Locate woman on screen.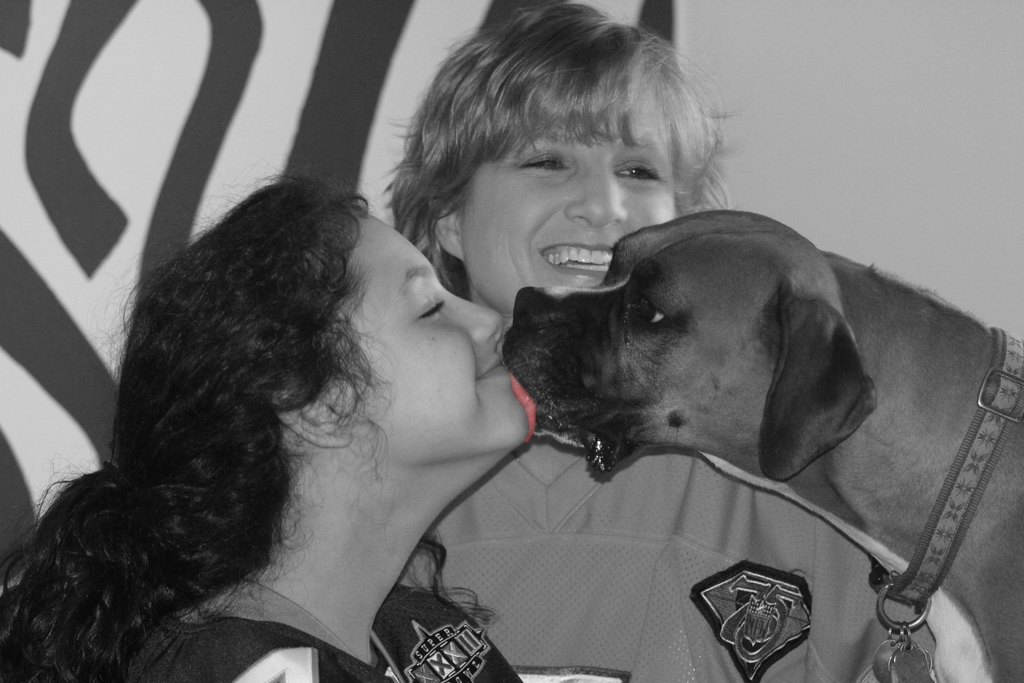
On screen at (x1=27, y1=104, x2=579, y2=682).
